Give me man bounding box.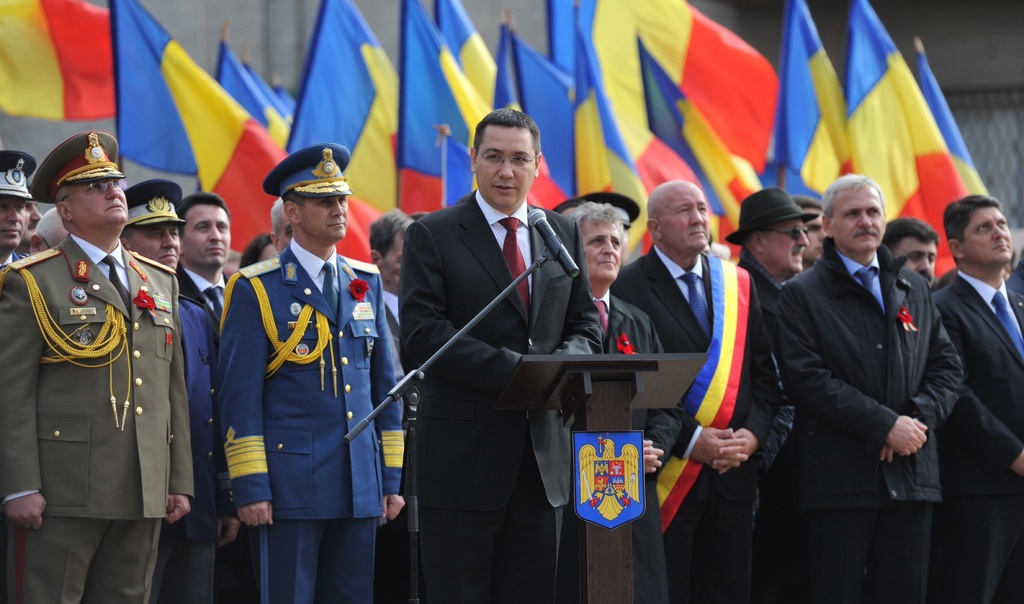
[617,175,781,603].
